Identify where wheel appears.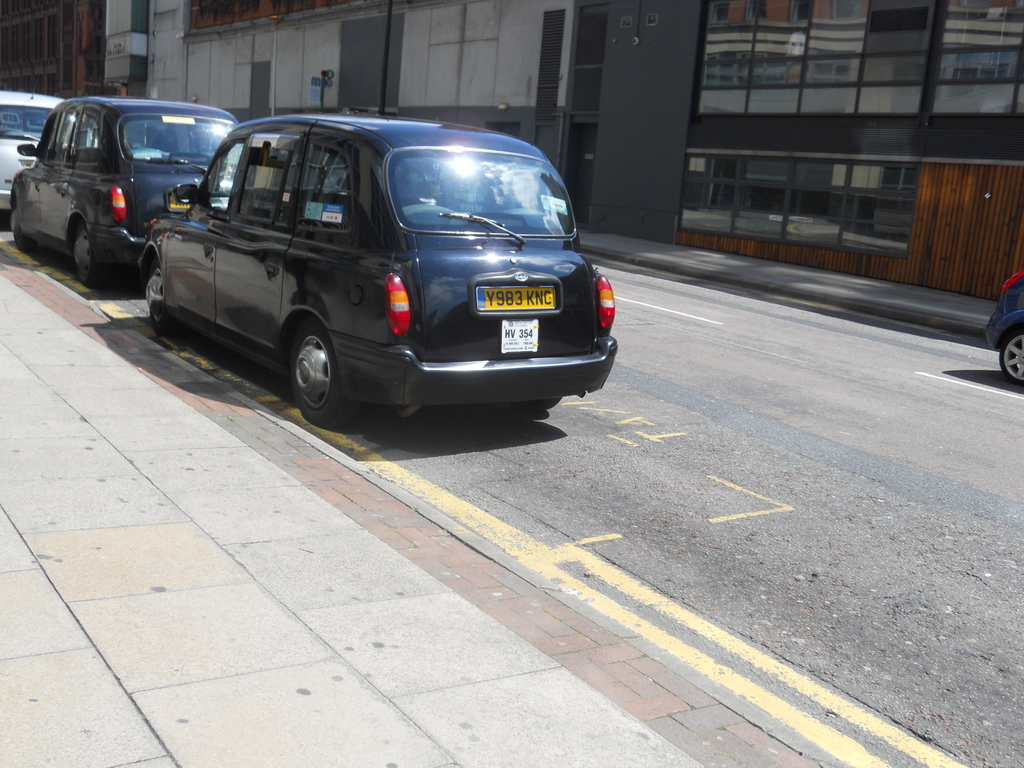
Appears at 144:254:186:340.
